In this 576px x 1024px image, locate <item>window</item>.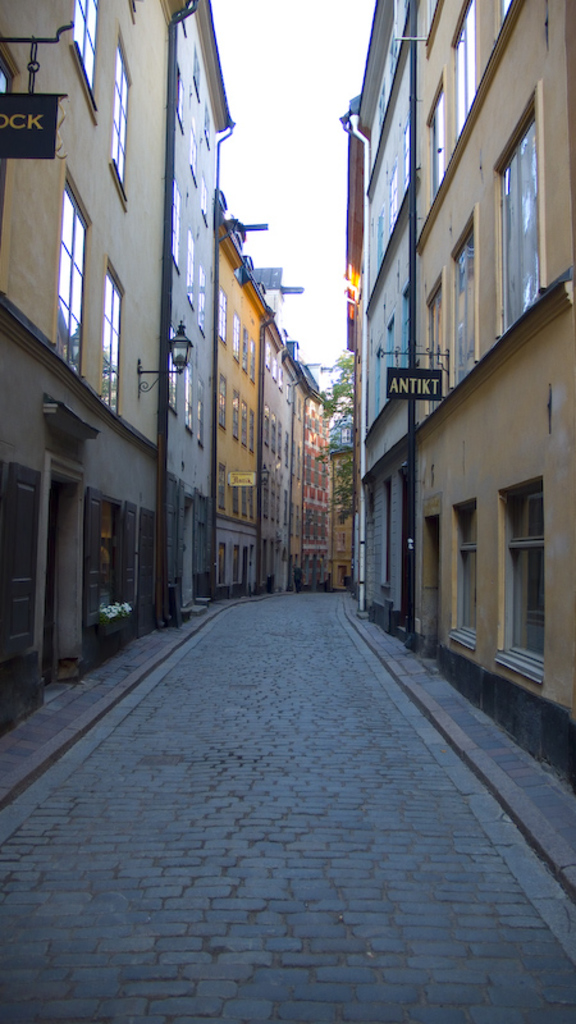
Bounding box: bbox(384, 159, 398, 238).
